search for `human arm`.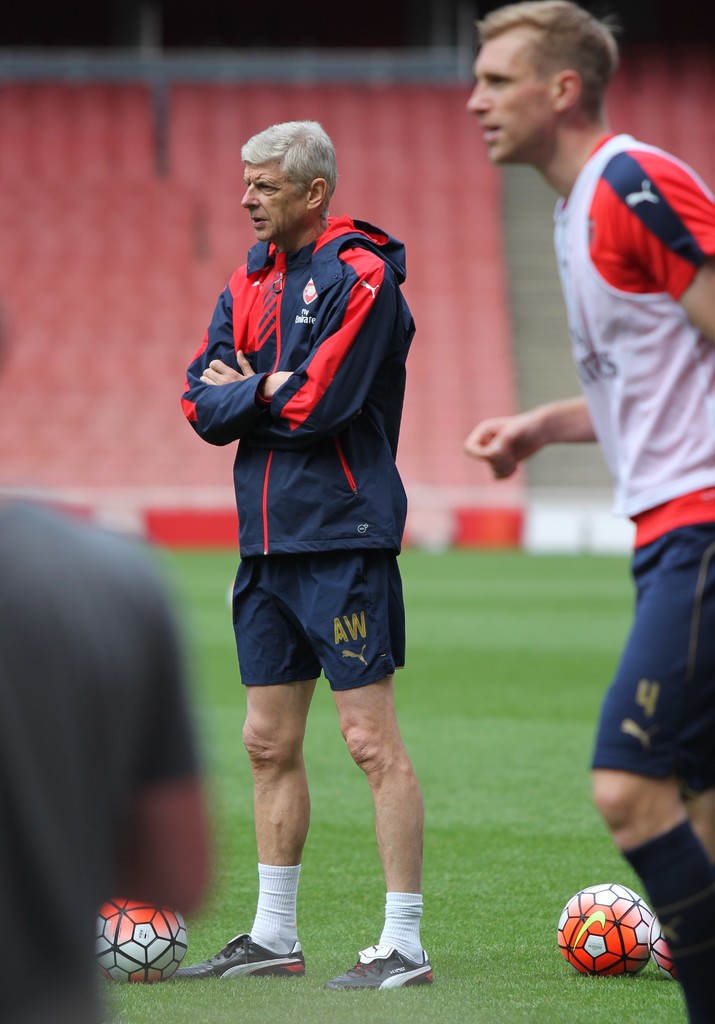
Found at <region>618, 147, 714, 344</region>.
